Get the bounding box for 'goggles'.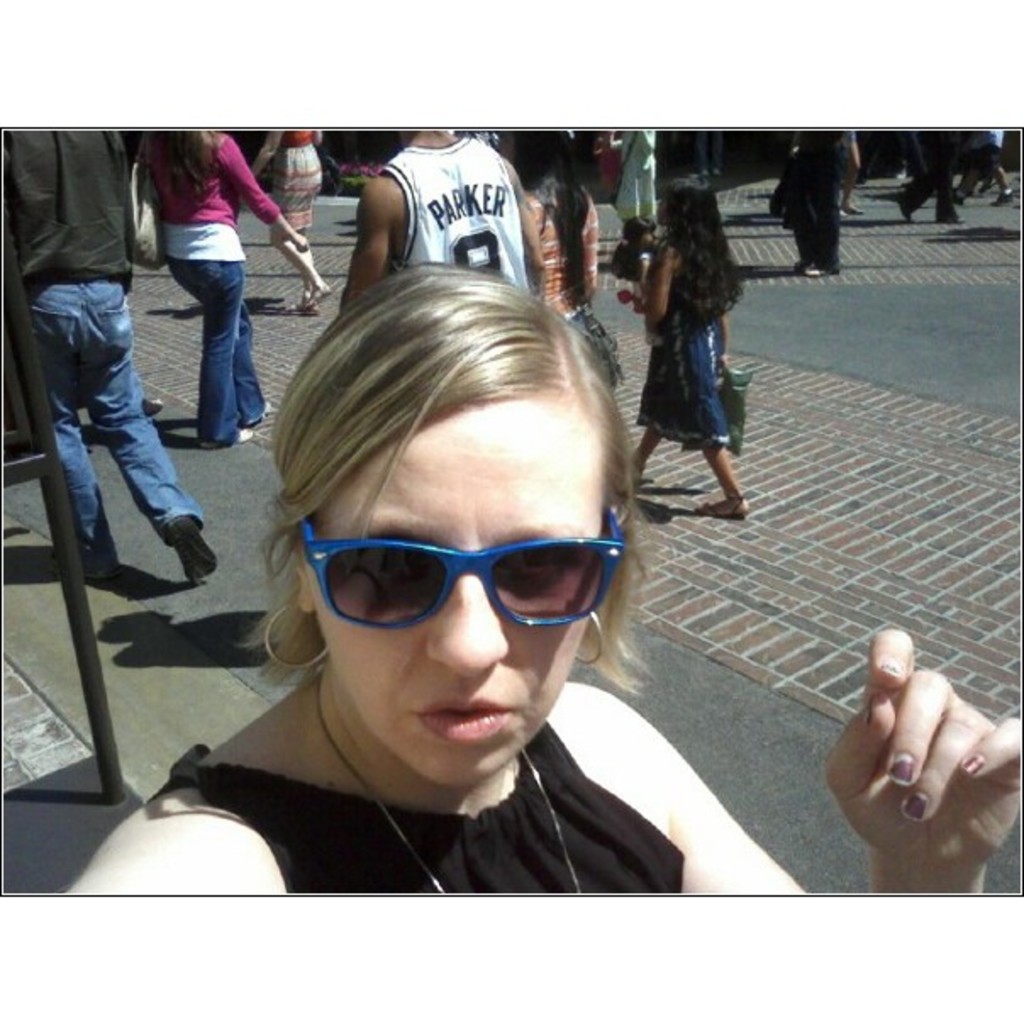
box=[278, 512, 641, 644].
